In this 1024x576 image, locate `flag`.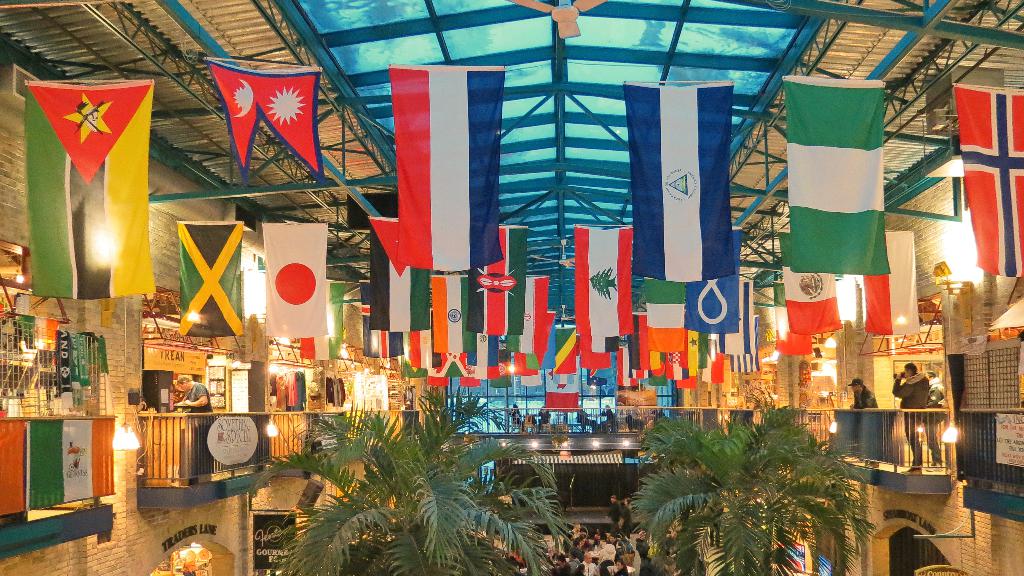
Bounding box: <region>868, 233, 922, 336</region>.
